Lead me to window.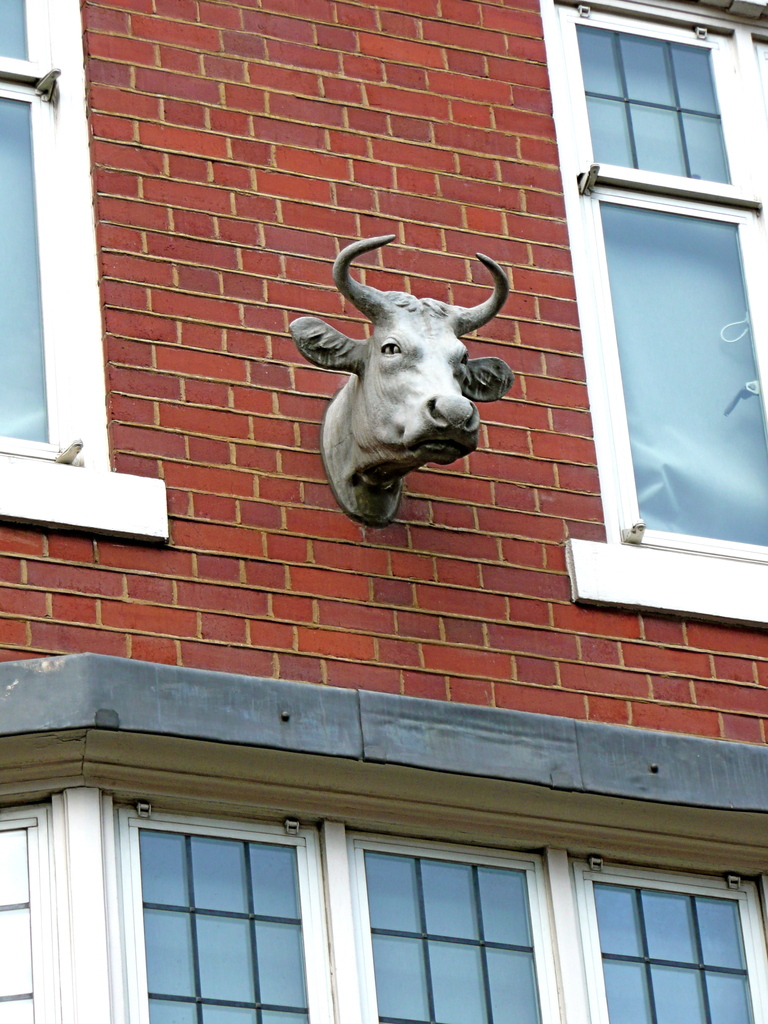
Lead to <region>537, 0, 767, 561</region>.
